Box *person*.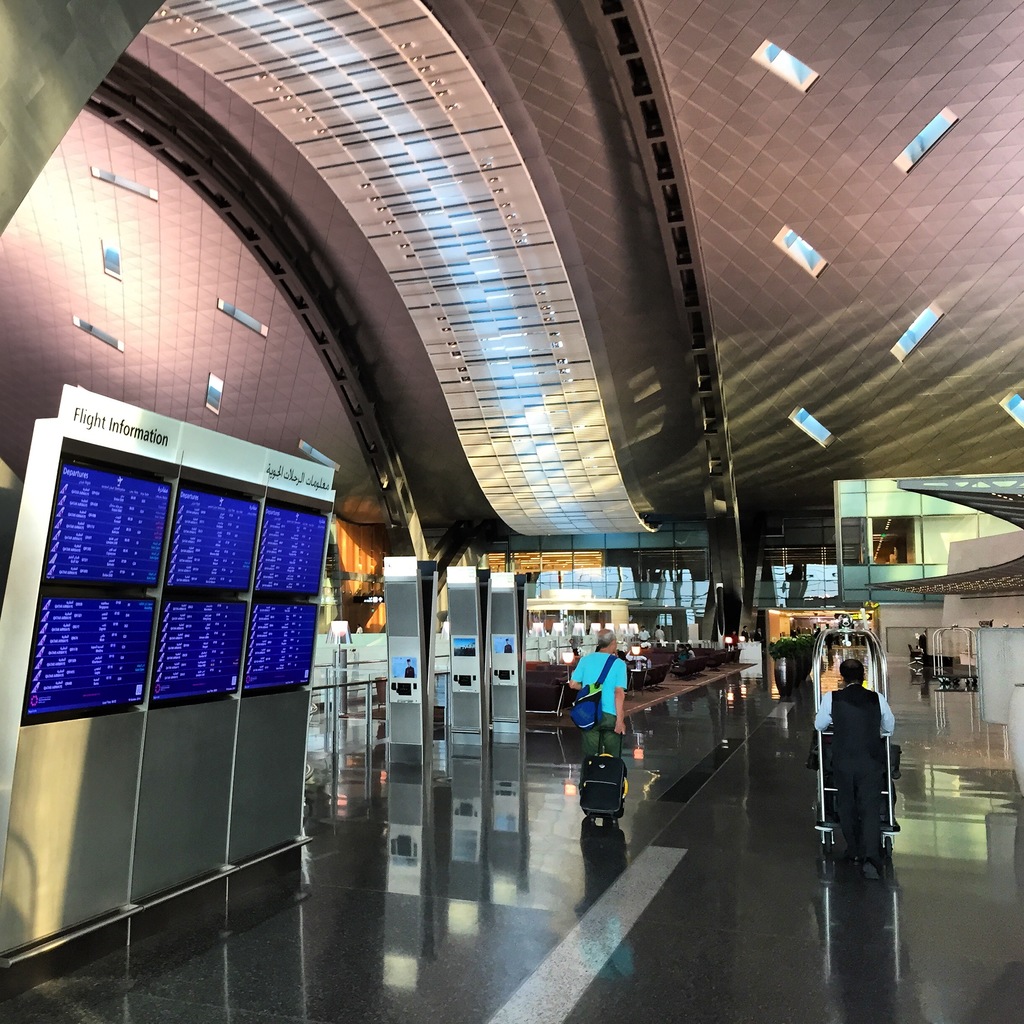
<box>685,643,697,662</box>.
